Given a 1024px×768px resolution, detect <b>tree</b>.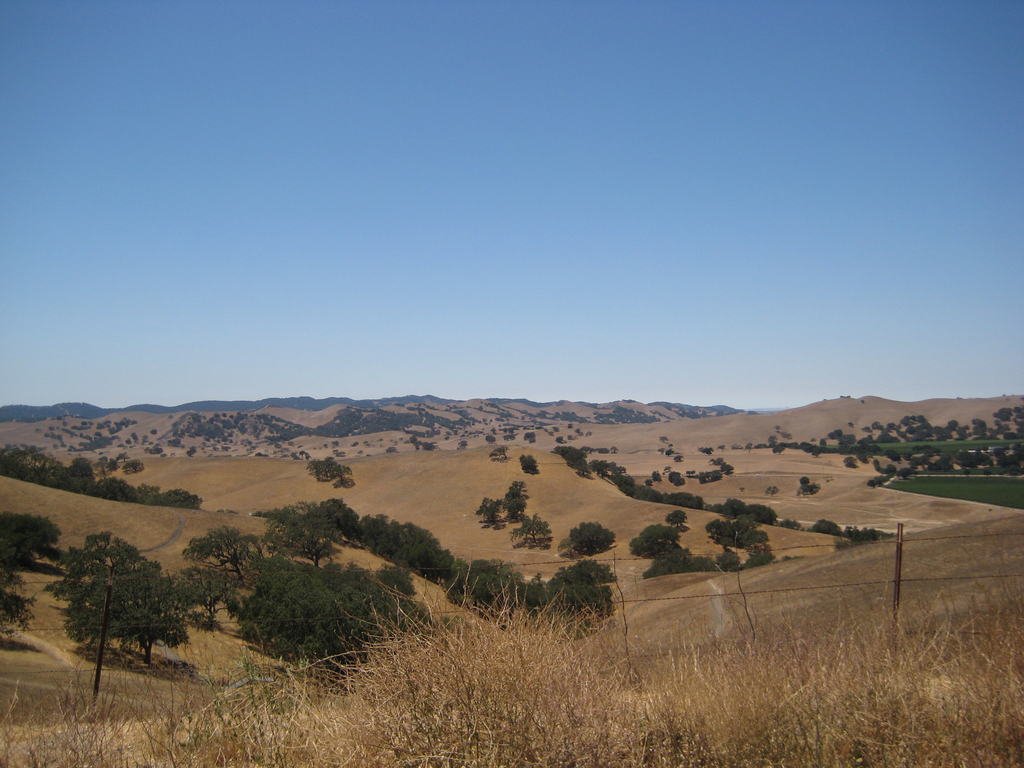
locate(489, 443, 510, 460).
